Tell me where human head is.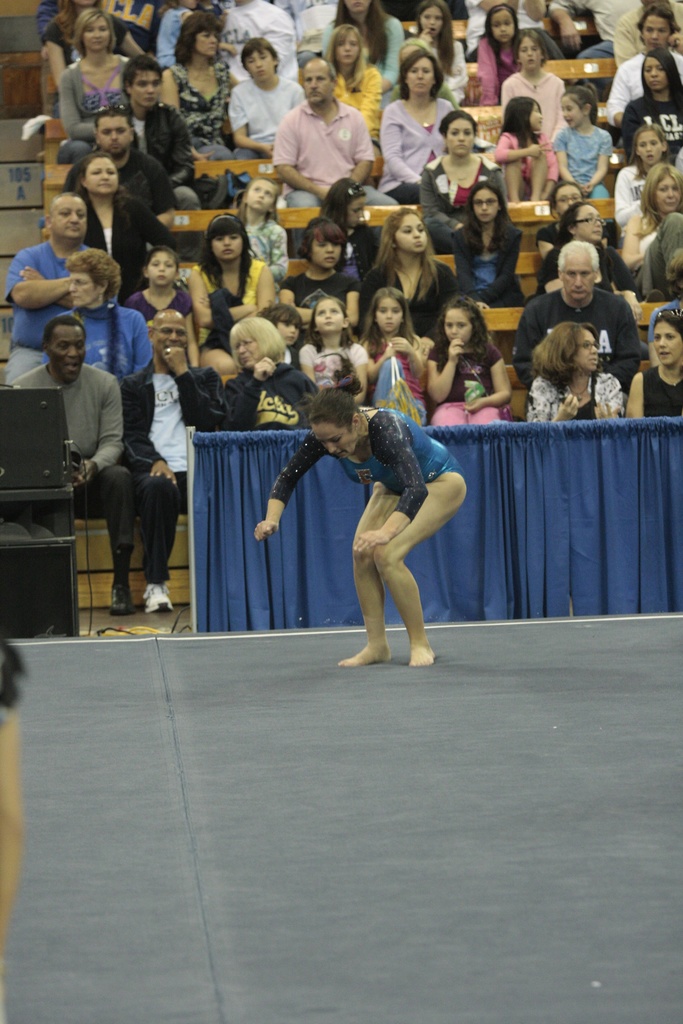
human head is at pyautogui.locateOnScreen(241, 35, 278, 84).
